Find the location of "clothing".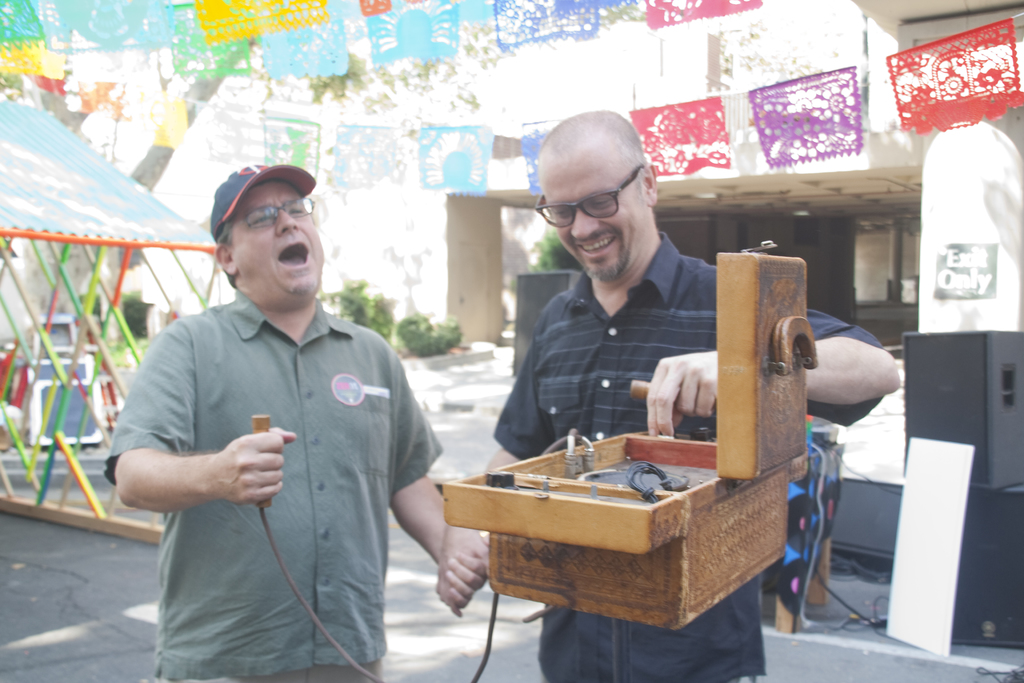
Location: select_region(492, 228, 885, 682).
